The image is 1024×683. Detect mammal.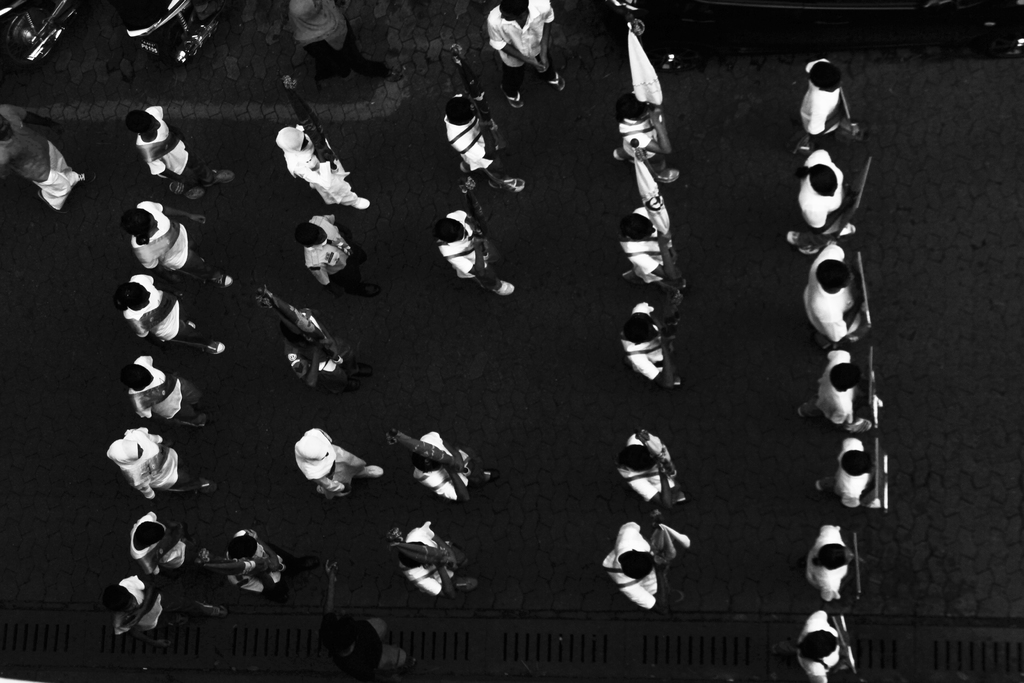
Detection: crop(120, 269, 228, 356).
